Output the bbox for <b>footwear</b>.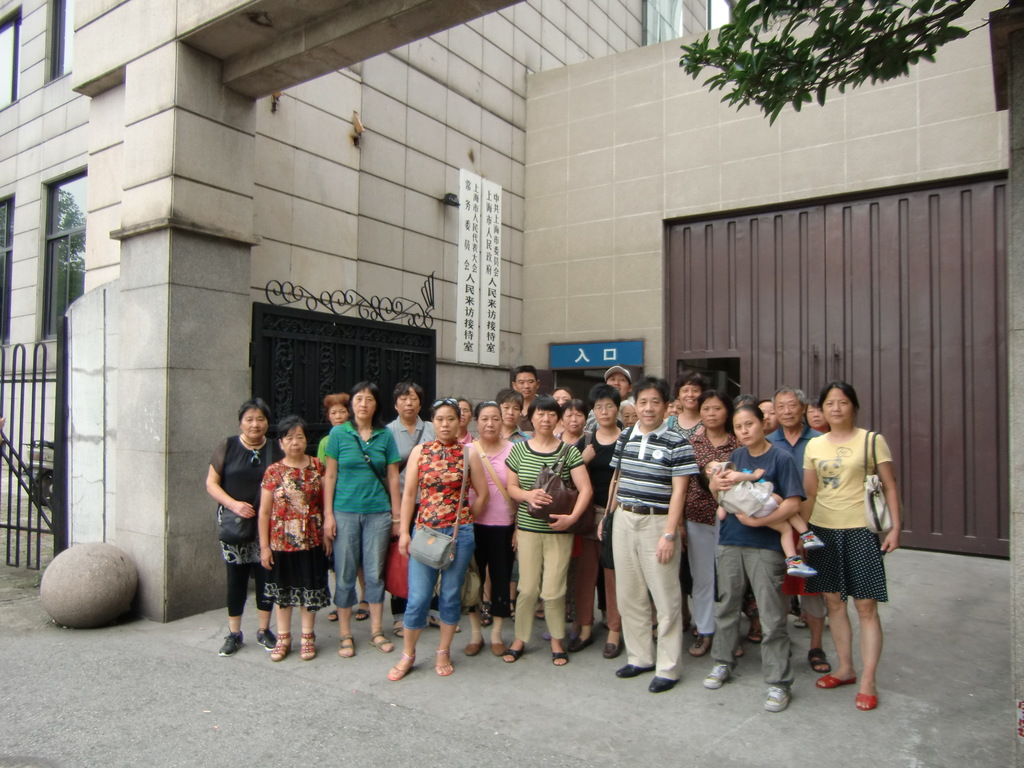
x1=807 y1=647 x2=828 y2=669.
